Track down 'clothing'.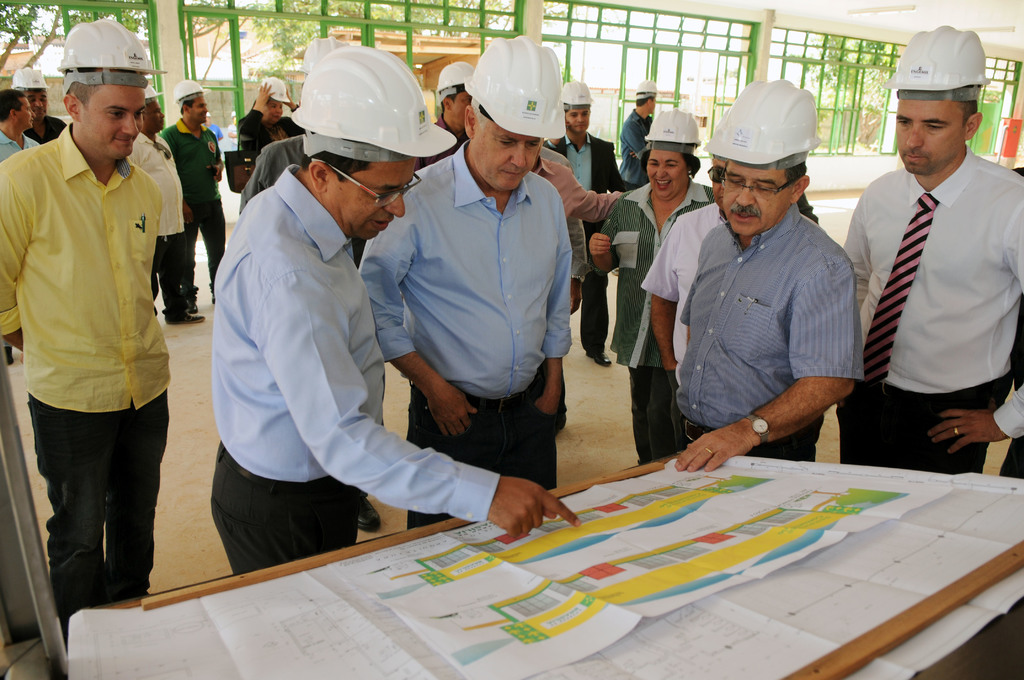
Tracked to locate(833, 151, 1023, 464).
